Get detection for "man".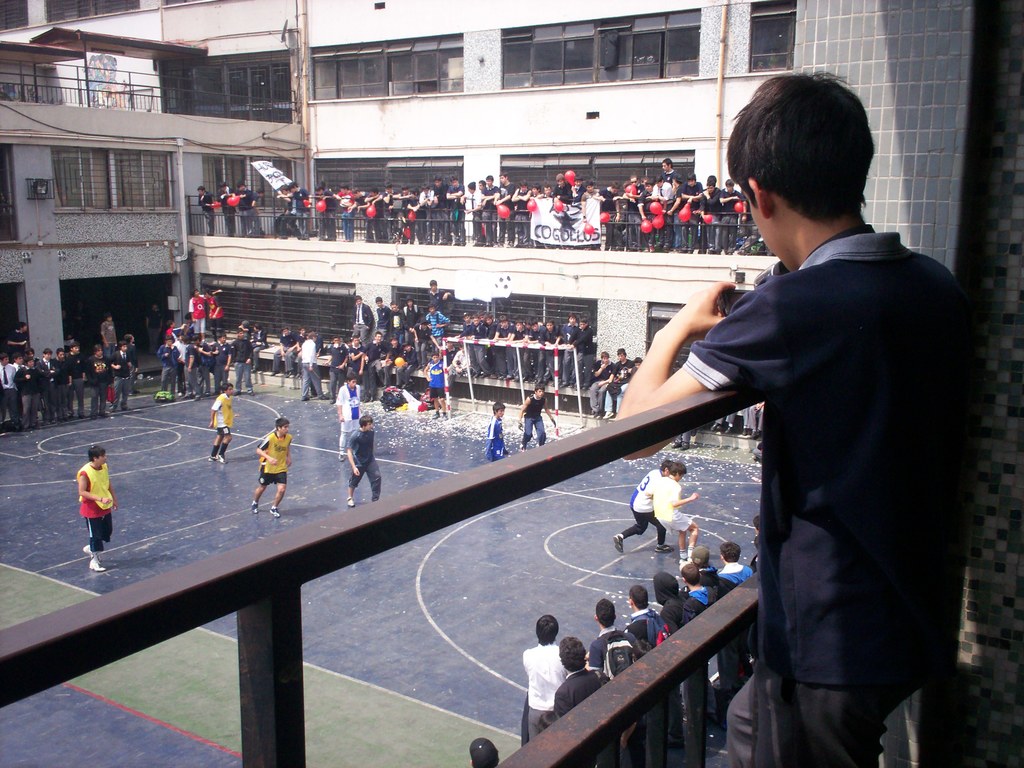
Detection: x1=183, y1=342, x2=205, y2=399.
